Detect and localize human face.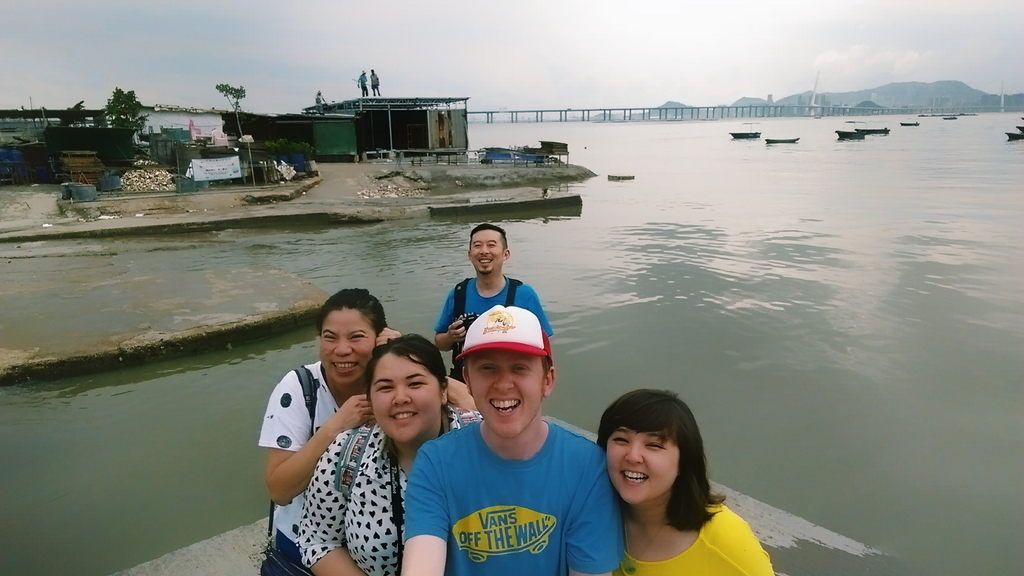
Localized at rect(321, 309, 374, 381).
